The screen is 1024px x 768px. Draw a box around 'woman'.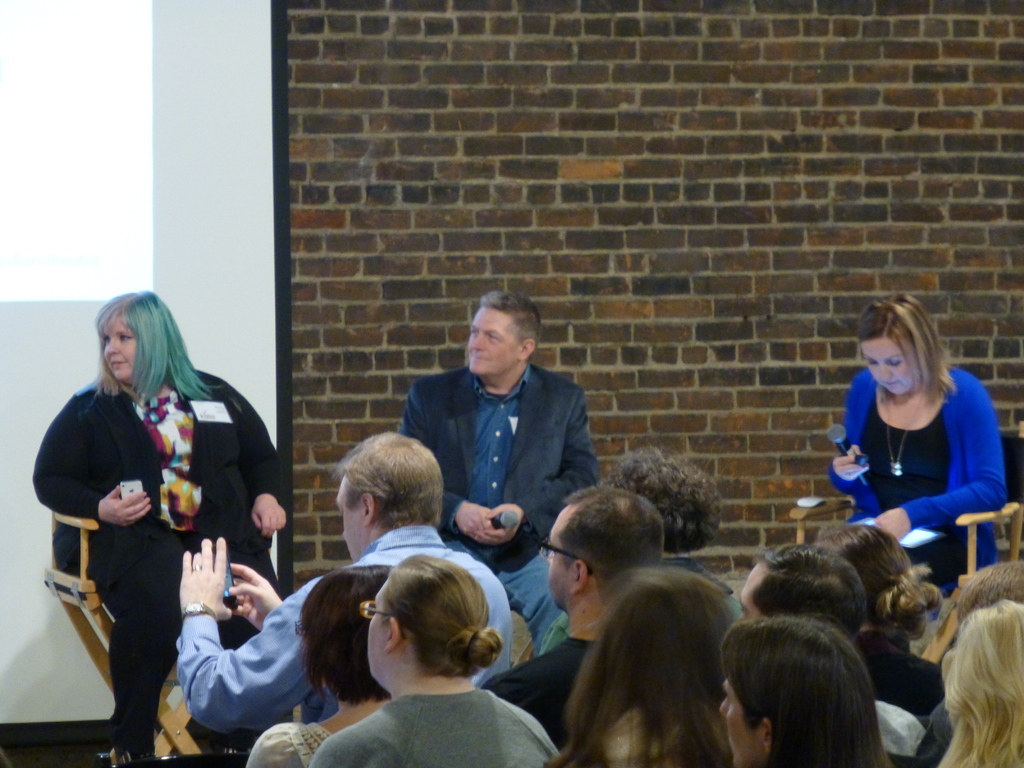
(x1=541, y1=564, x2=748, y2=767).
